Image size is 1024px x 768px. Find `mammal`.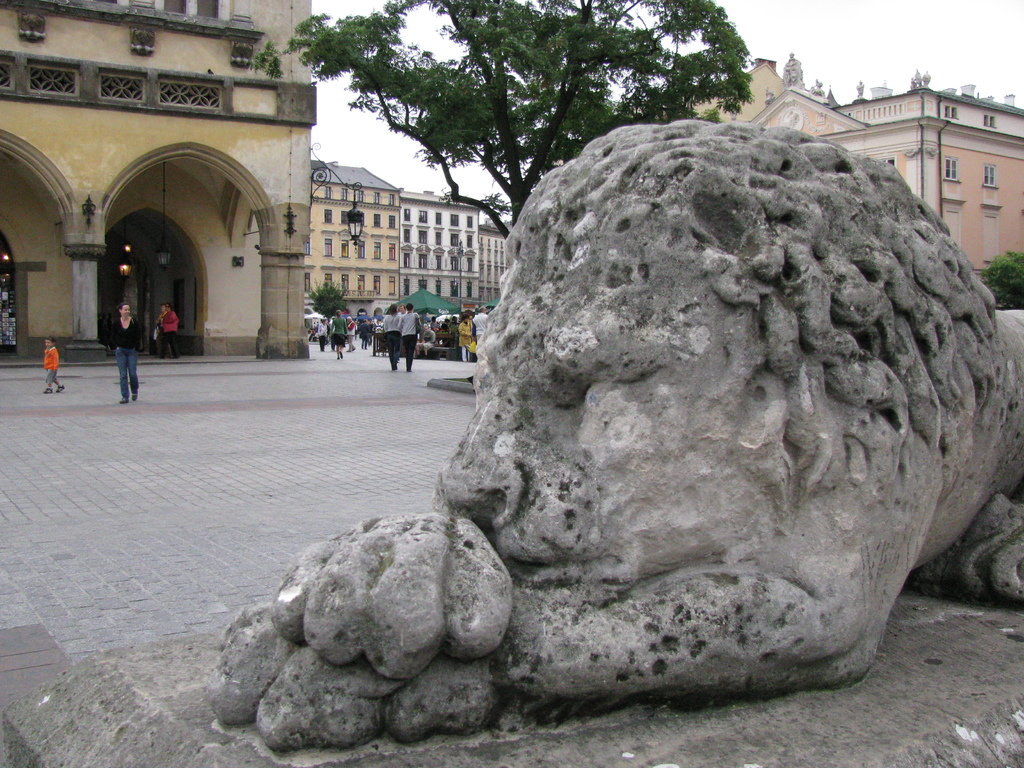
458/312/474/365.
